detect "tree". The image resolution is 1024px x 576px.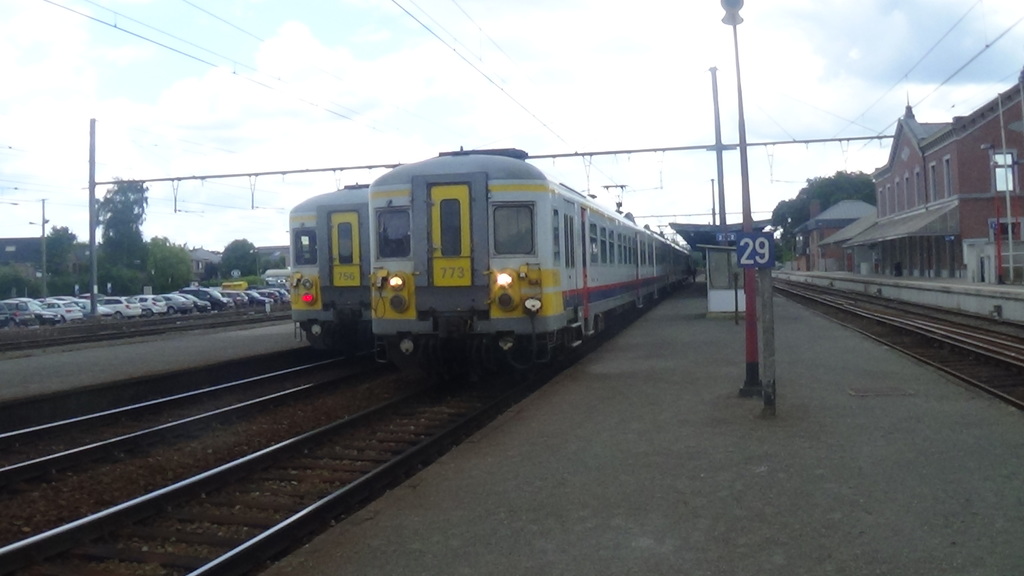
767/167/881/259.
